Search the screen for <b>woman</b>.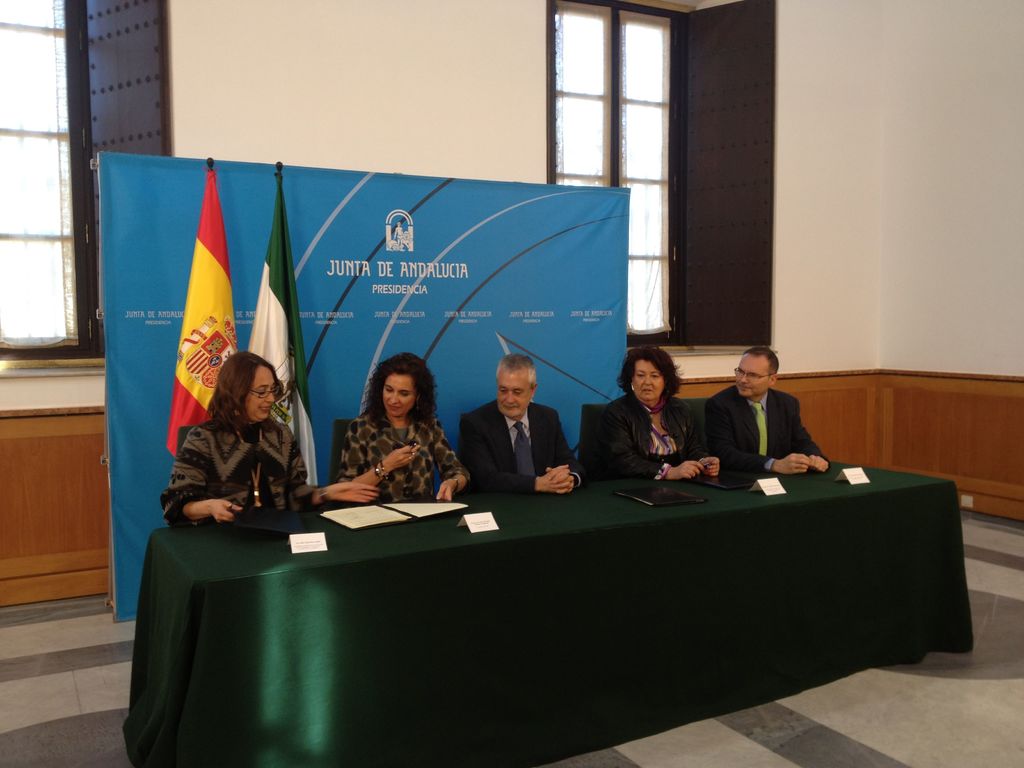
Found at <bbox>339, 344, 467, 506</bbox>.
